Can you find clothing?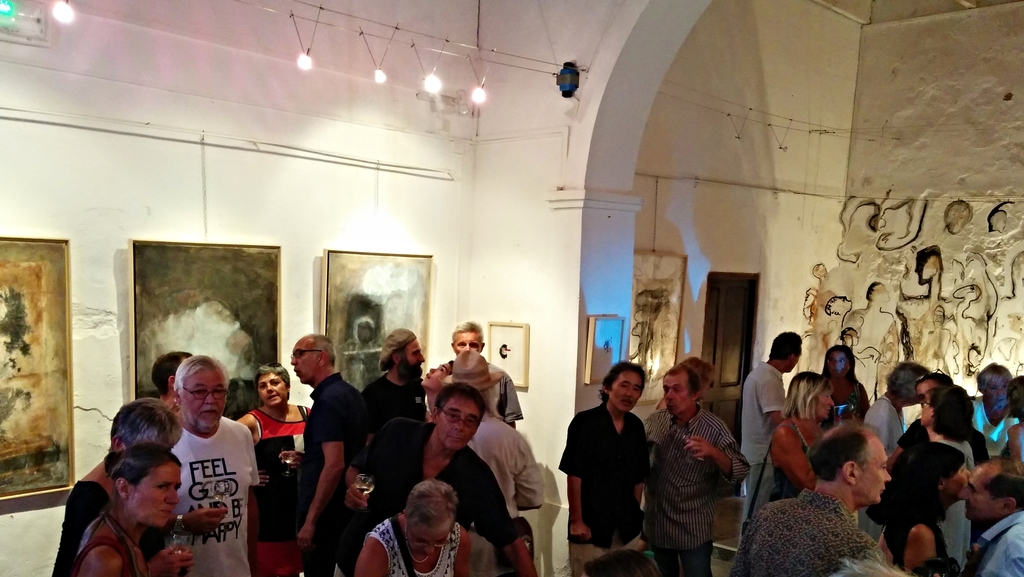
Yes, bounding box: <box>463,418,546,576</box>.
